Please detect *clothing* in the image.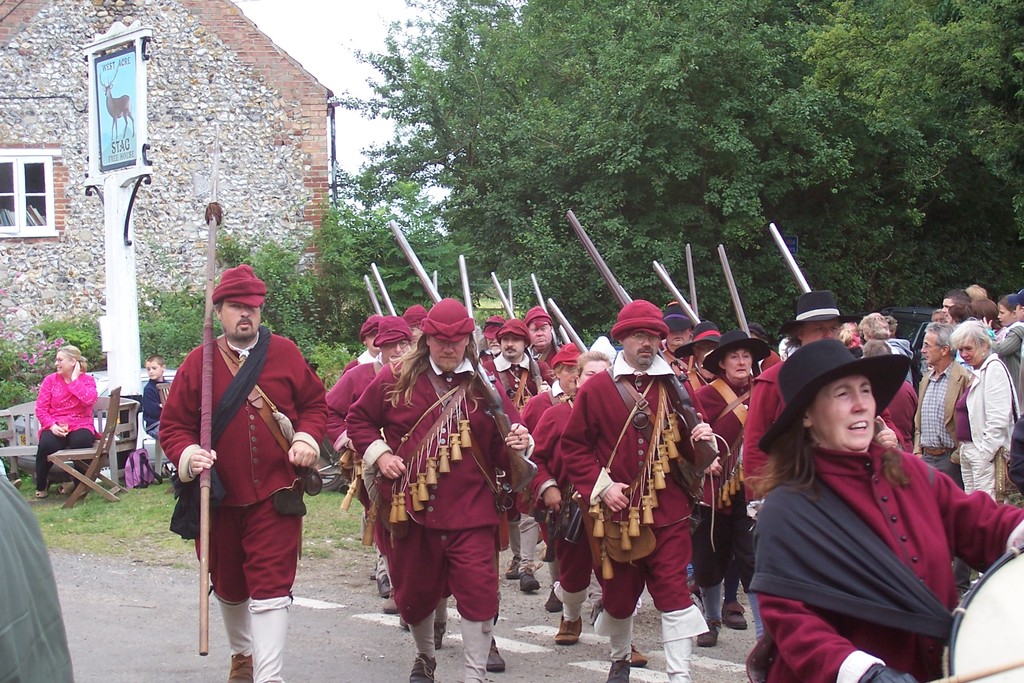
484/359/548/516.
